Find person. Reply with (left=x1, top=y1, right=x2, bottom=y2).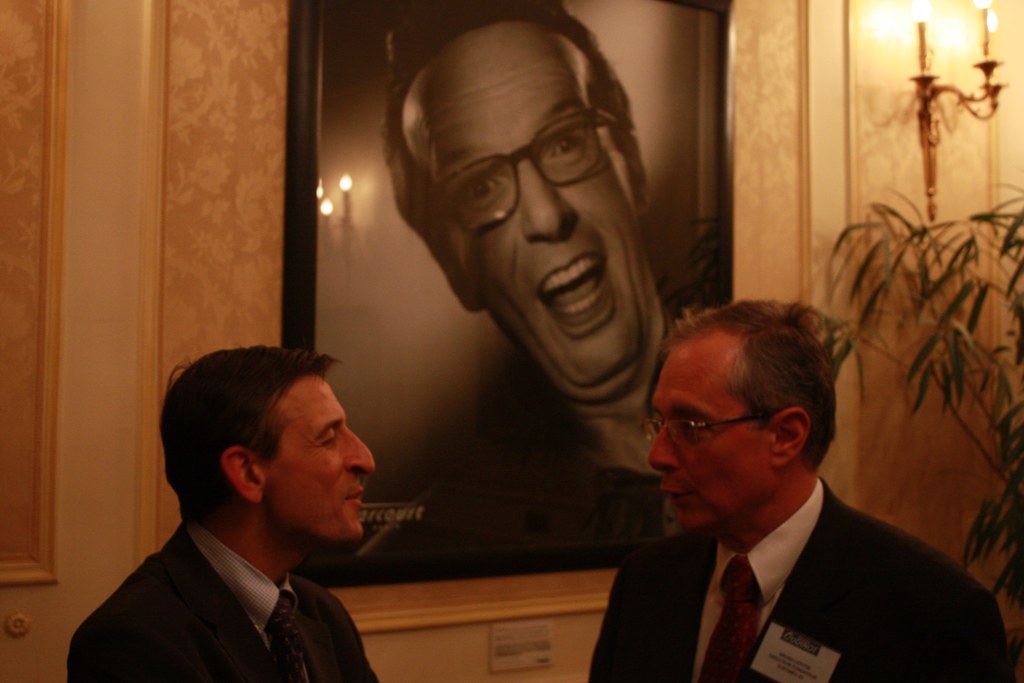
(left=81, top=335, right=432, bottom=682).
